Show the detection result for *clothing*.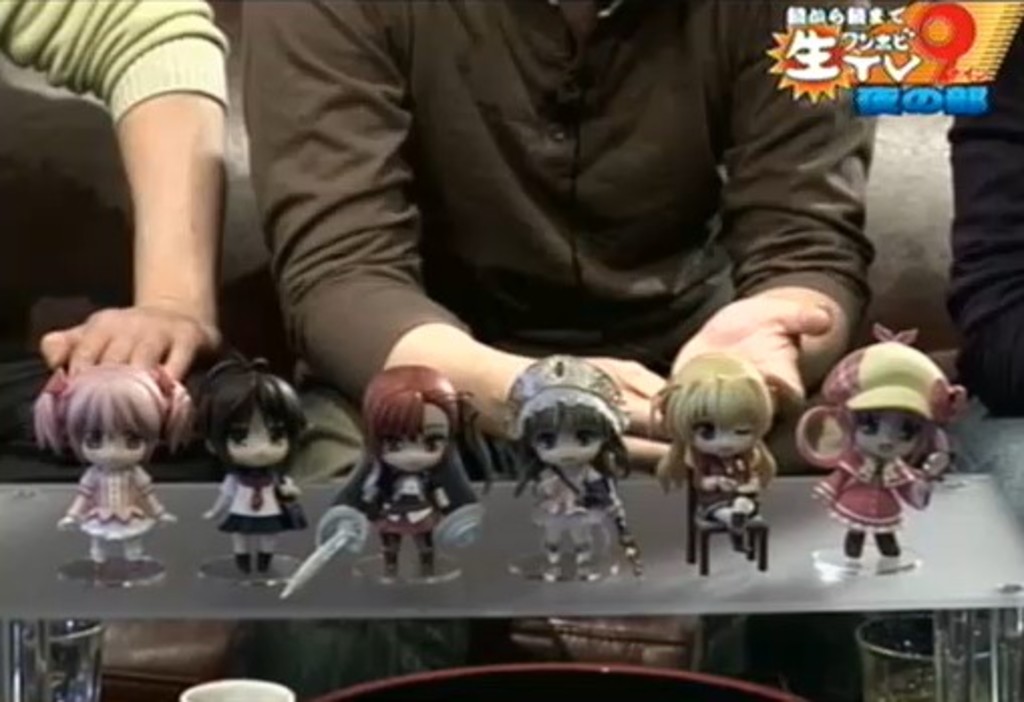
<box>0,0,231,141</box>.
